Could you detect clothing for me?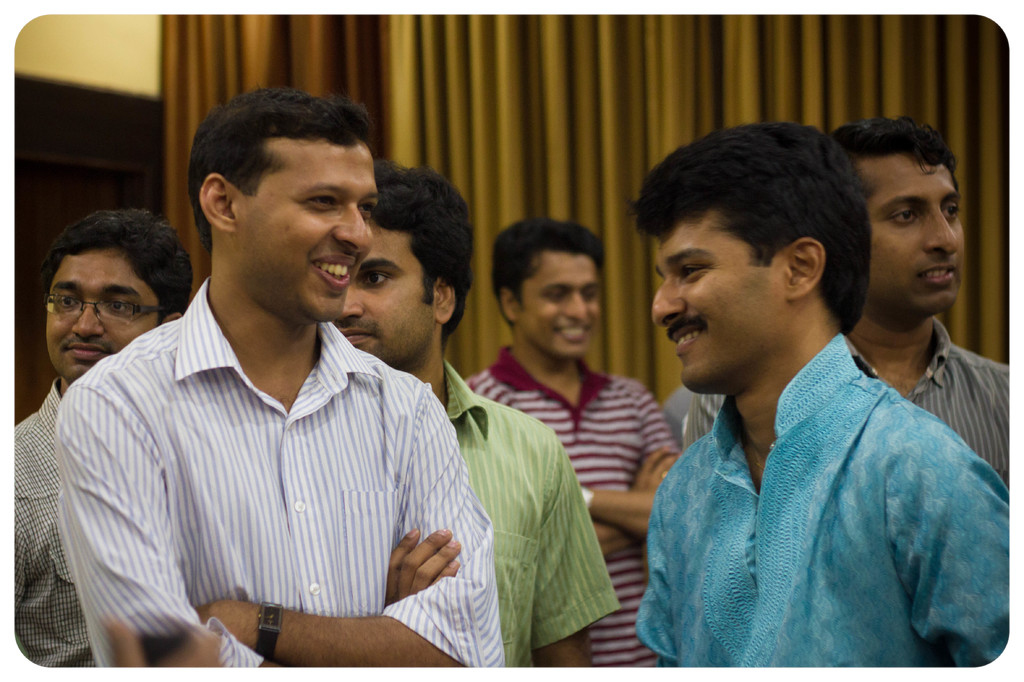
Detection result: [x1=634, y1=339, x2=1012, y2=668].
